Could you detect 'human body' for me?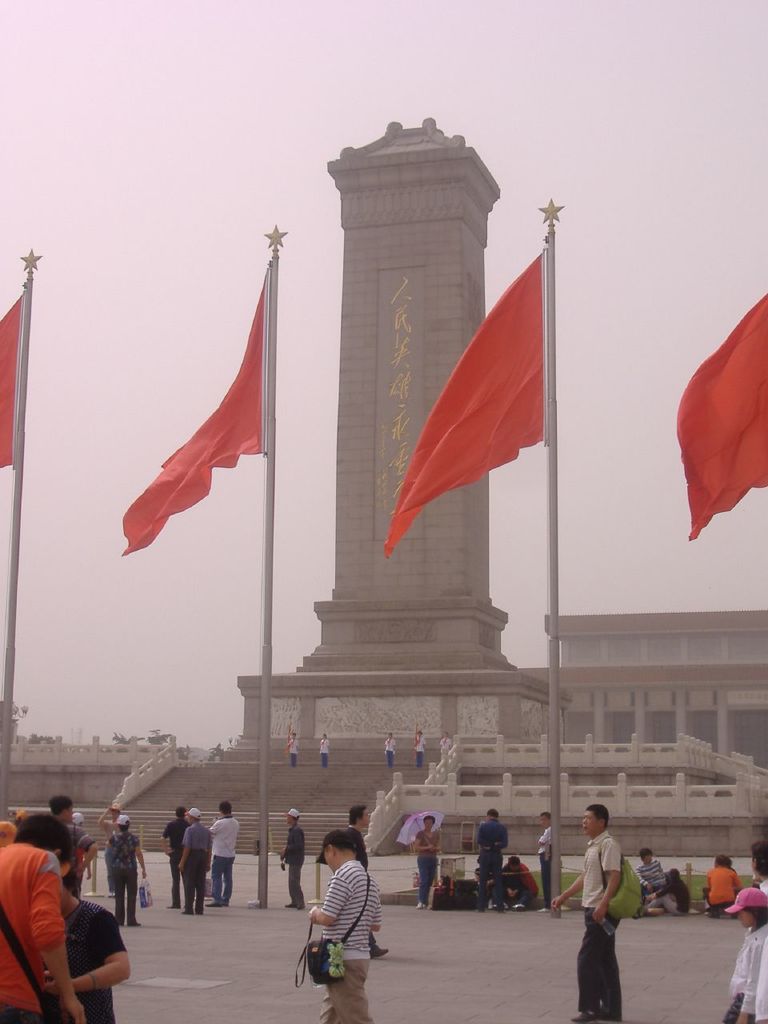
Detection result: {"x1": 0, "y1": 844, "x2": 88, "y2": 1023}.
